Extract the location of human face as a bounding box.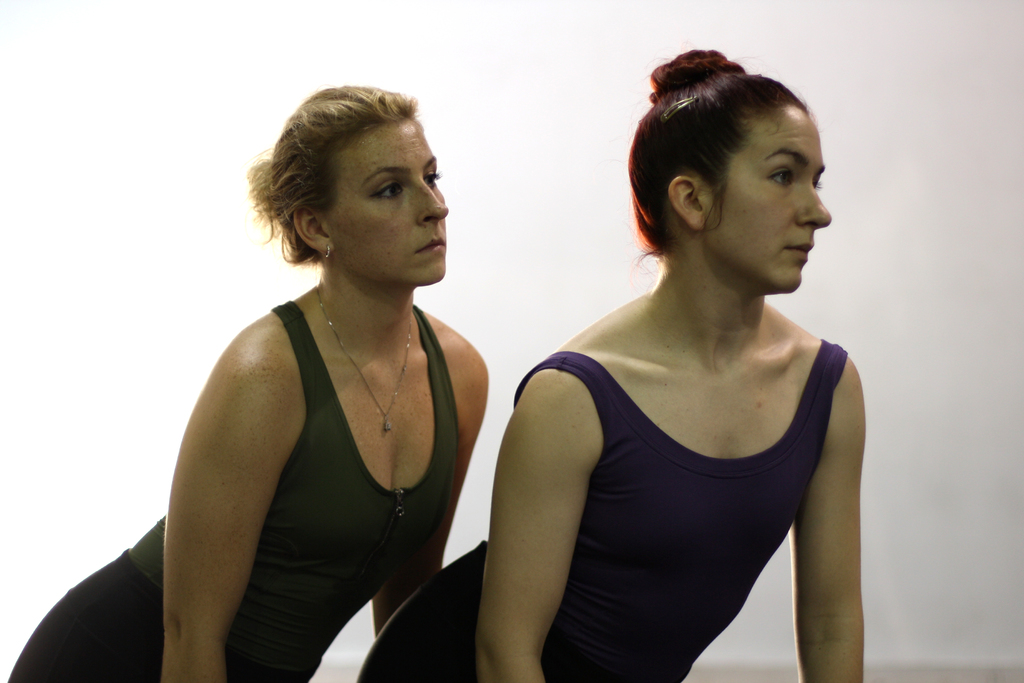
707 108 829 291.
